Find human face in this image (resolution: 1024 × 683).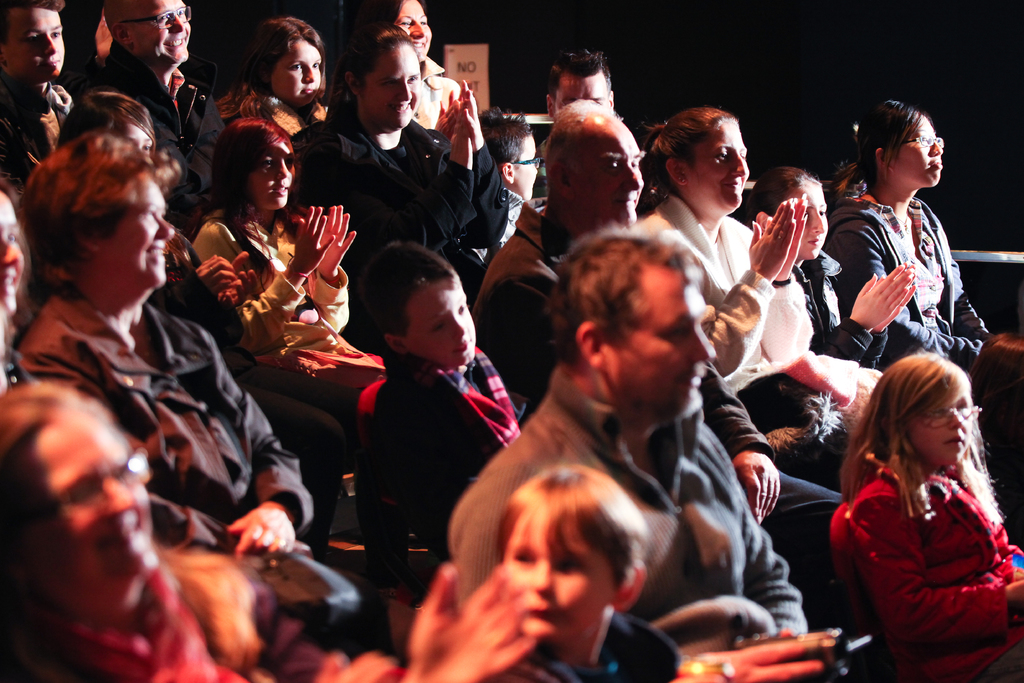
(left=409, top=283, right=477, bottom=365).
